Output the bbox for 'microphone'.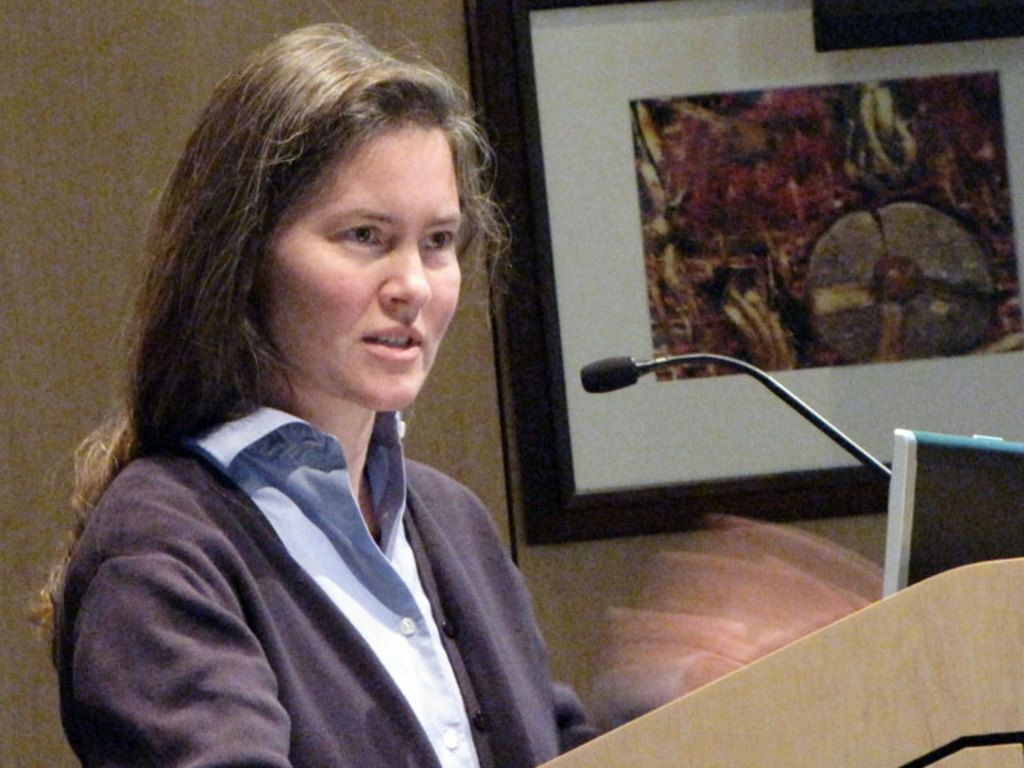
bbox(580, 355, 643, 393).
